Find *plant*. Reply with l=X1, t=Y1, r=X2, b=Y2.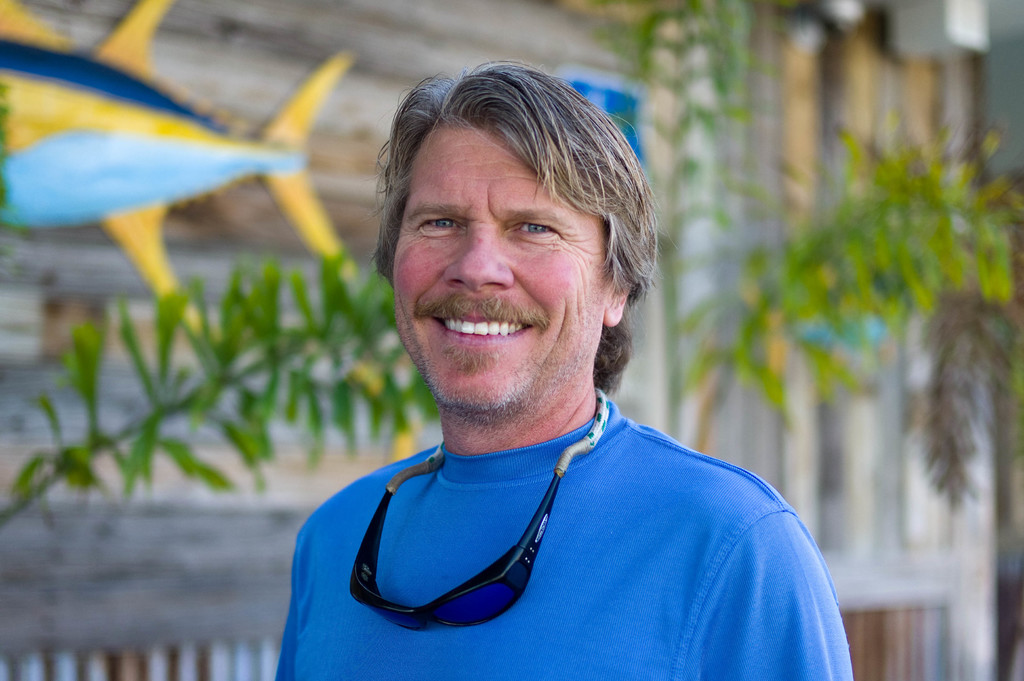
l=724, t=92, r=1023, b=457.
